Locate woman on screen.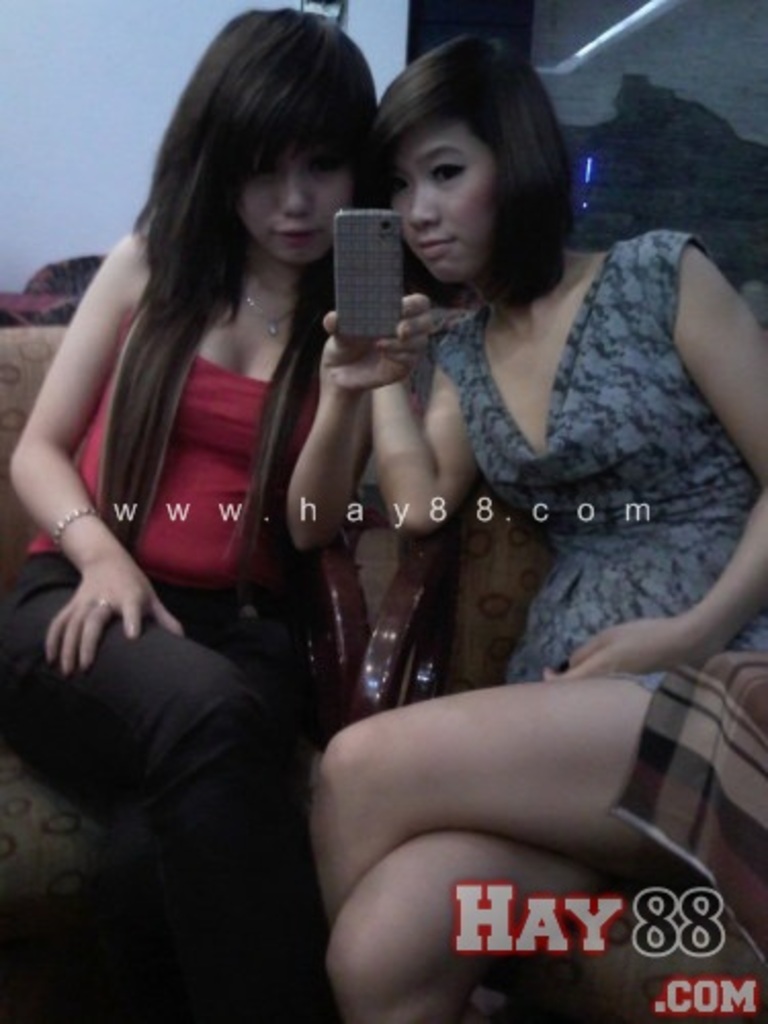
On screen at 338, 23, 766, 1022.
